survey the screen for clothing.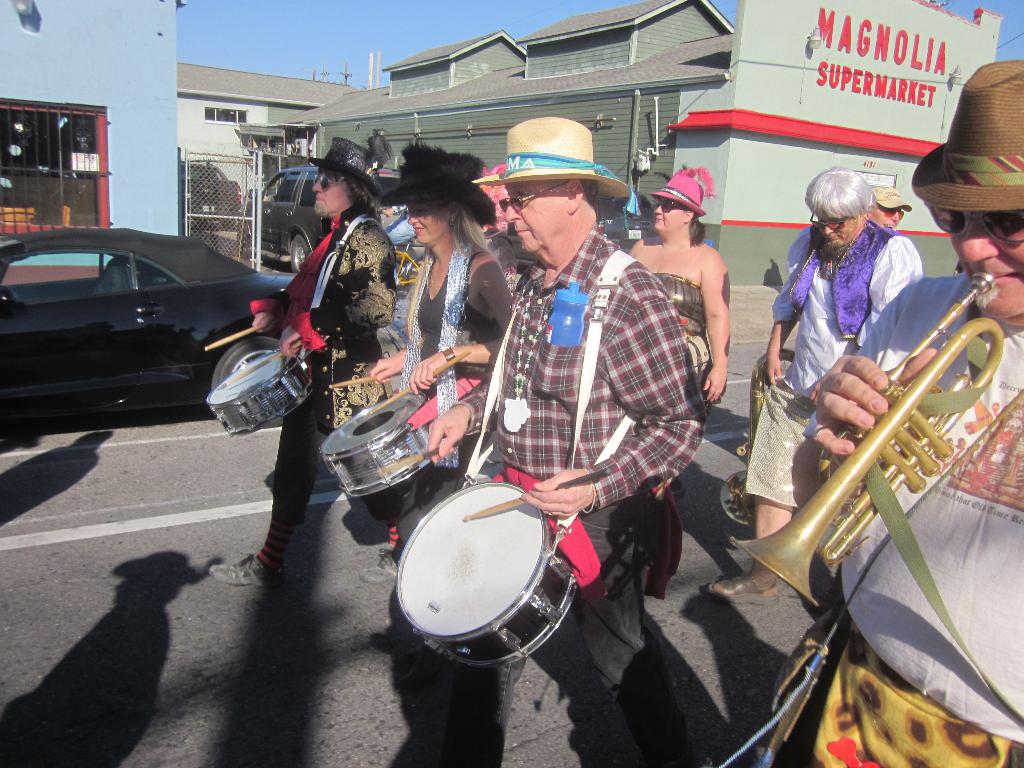
Survey found: region(800, 269, 1023, 767).
